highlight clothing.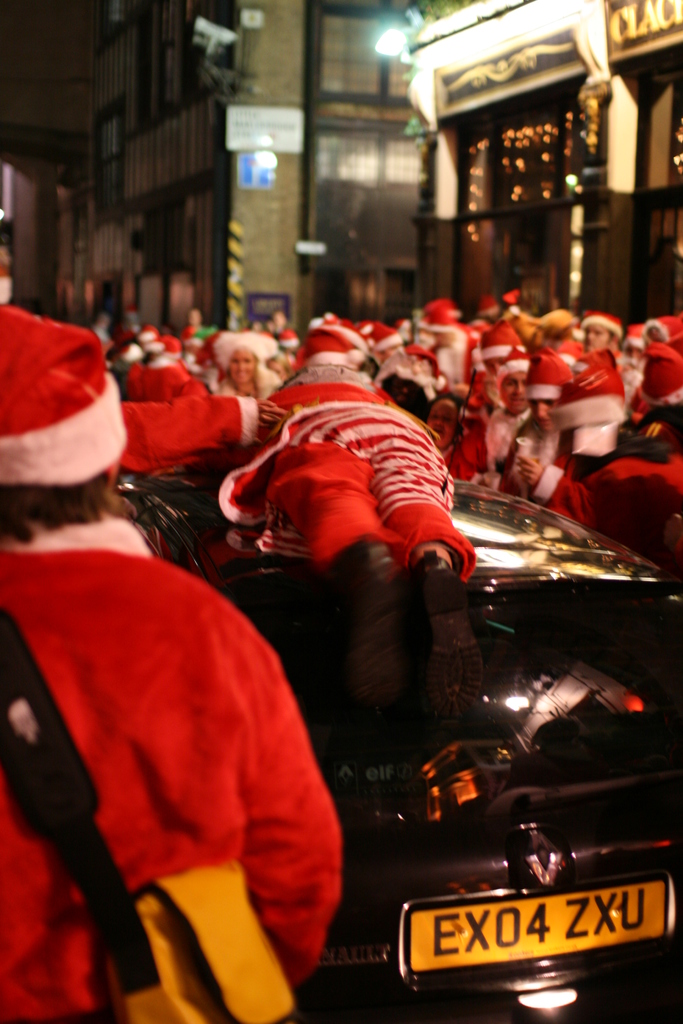
Highlighted region: BBox(587, 460, 682, 573).
